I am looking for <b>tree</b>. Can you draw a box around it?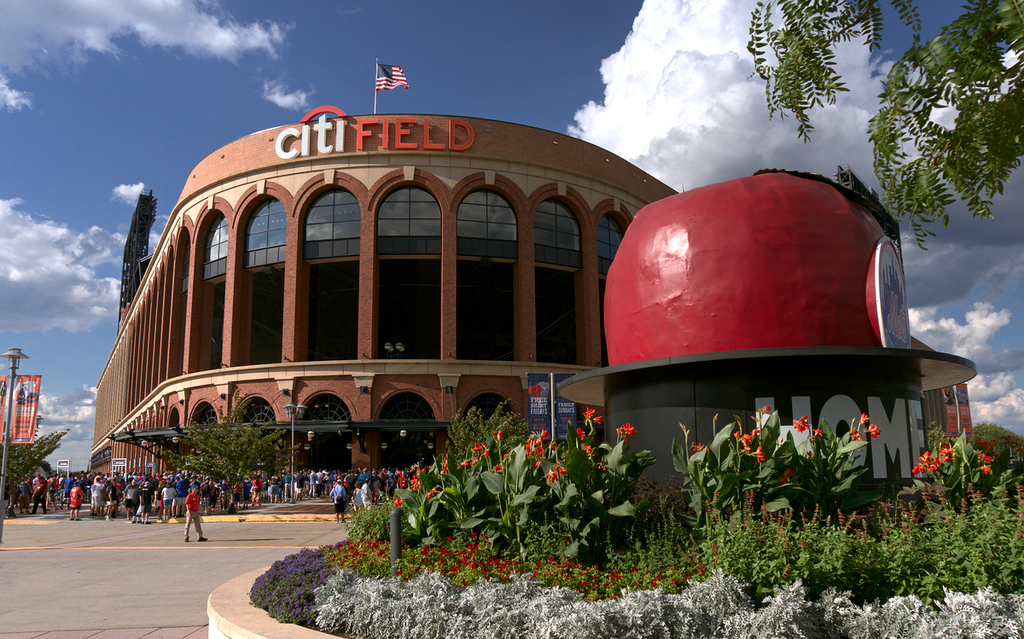
Sure, the bounding box is (441,395,528,474).
